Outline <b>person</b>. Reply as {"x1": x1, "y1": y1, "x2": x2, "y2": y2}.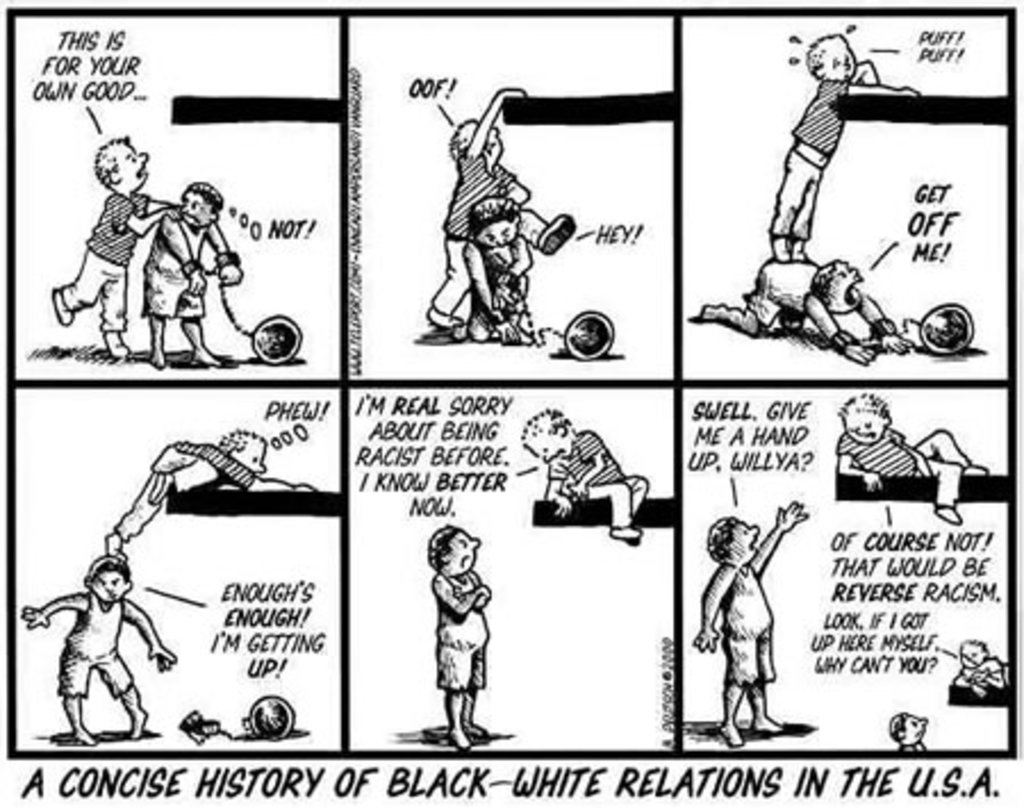
{"x1": 426, "y1": 526, "x2": 489, "y2": 751}.
